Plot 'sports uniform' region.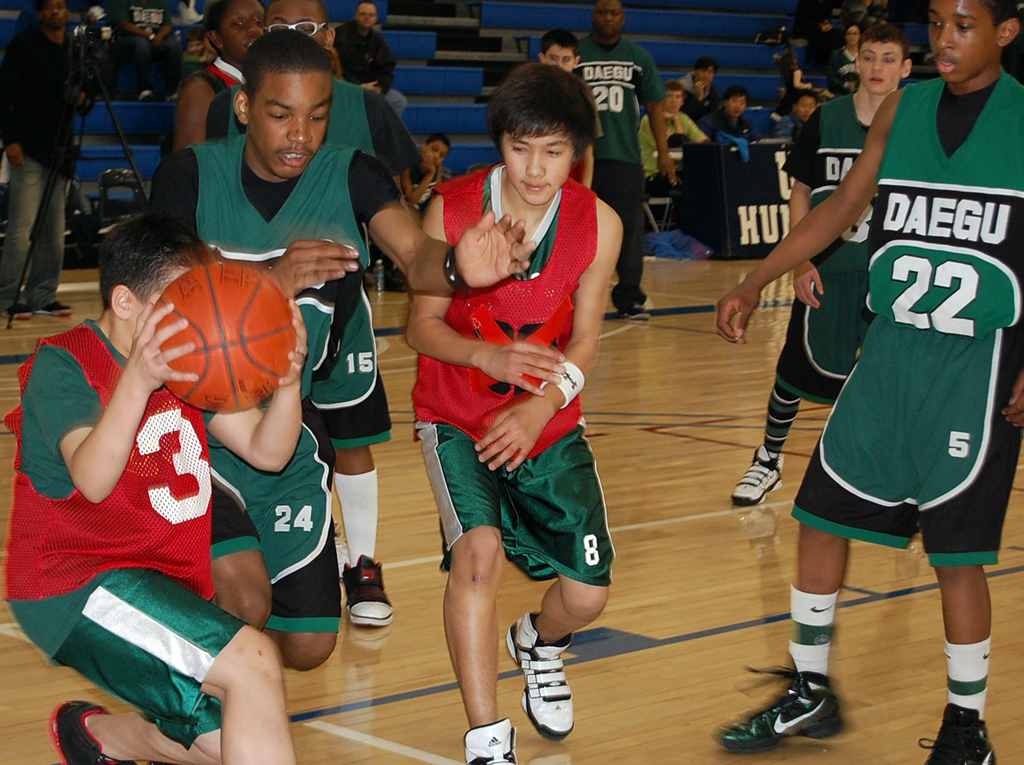
Plotted at (x1=793, y1=57, x2=1023, y2=572).
